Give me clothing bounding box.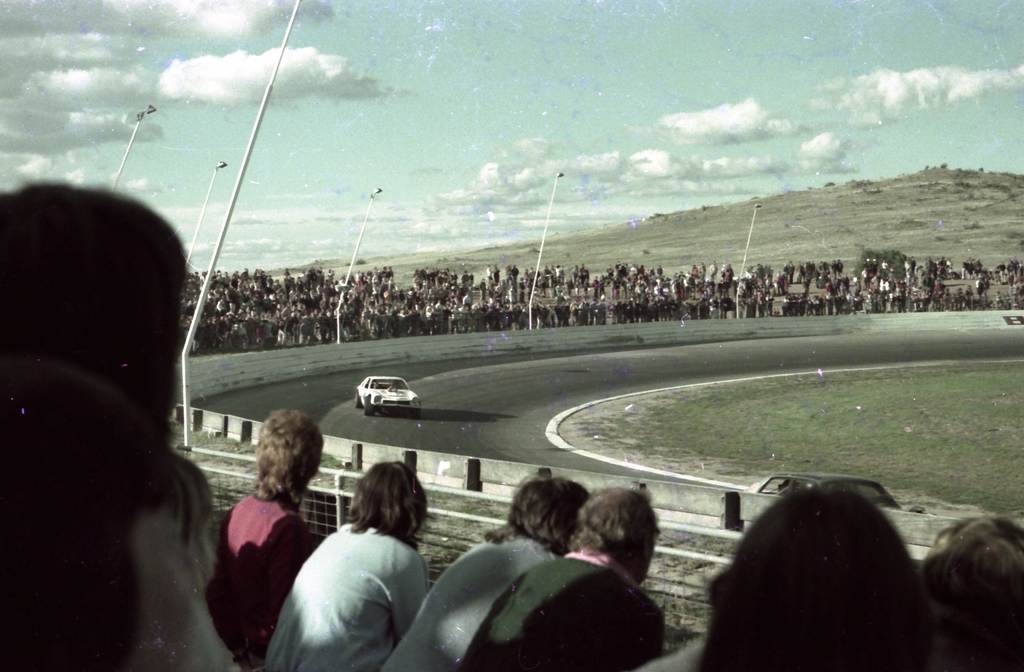
BBox(378, 530, 559, 671).
